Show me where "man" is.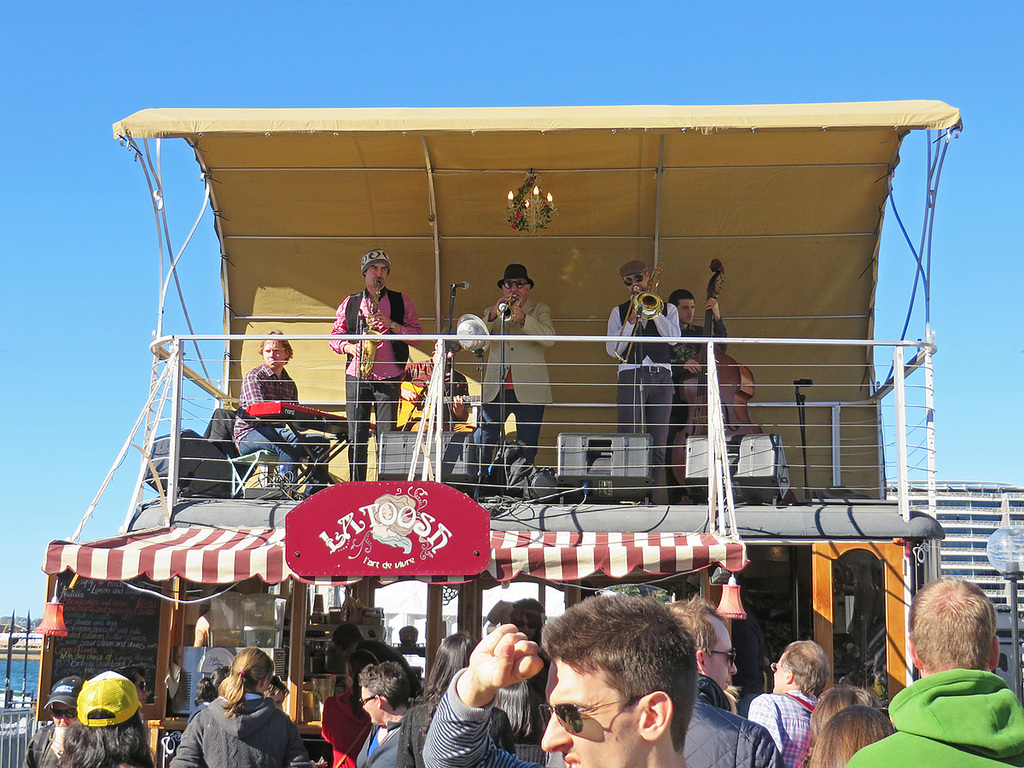
"man" is at 230, 330, 327, 492.
